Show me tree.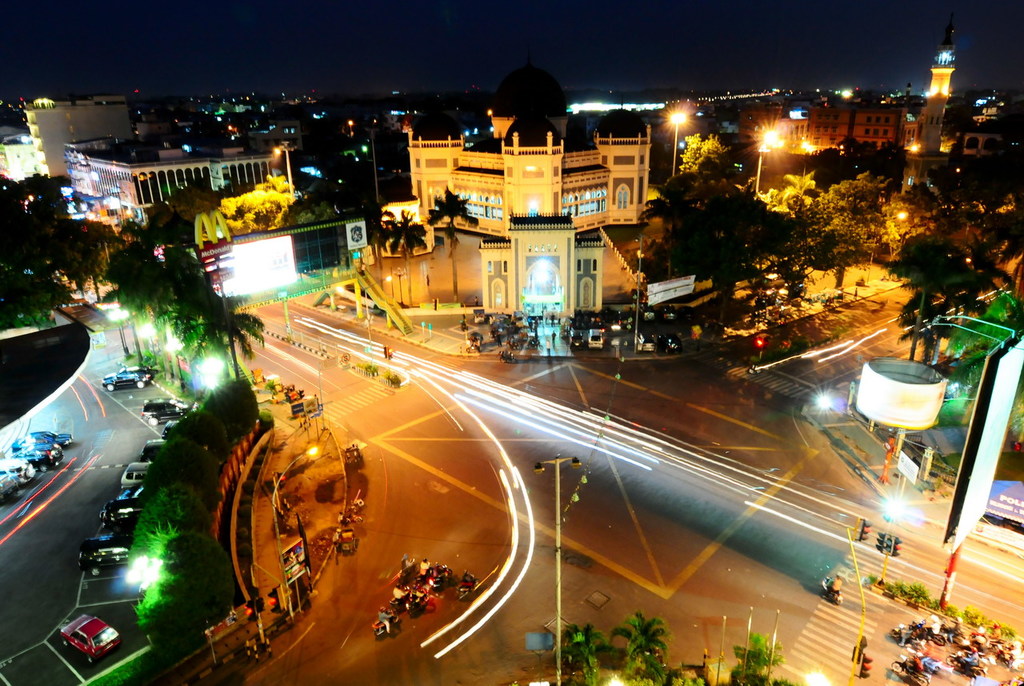
tree is here: 364, 201, 426, 304.
